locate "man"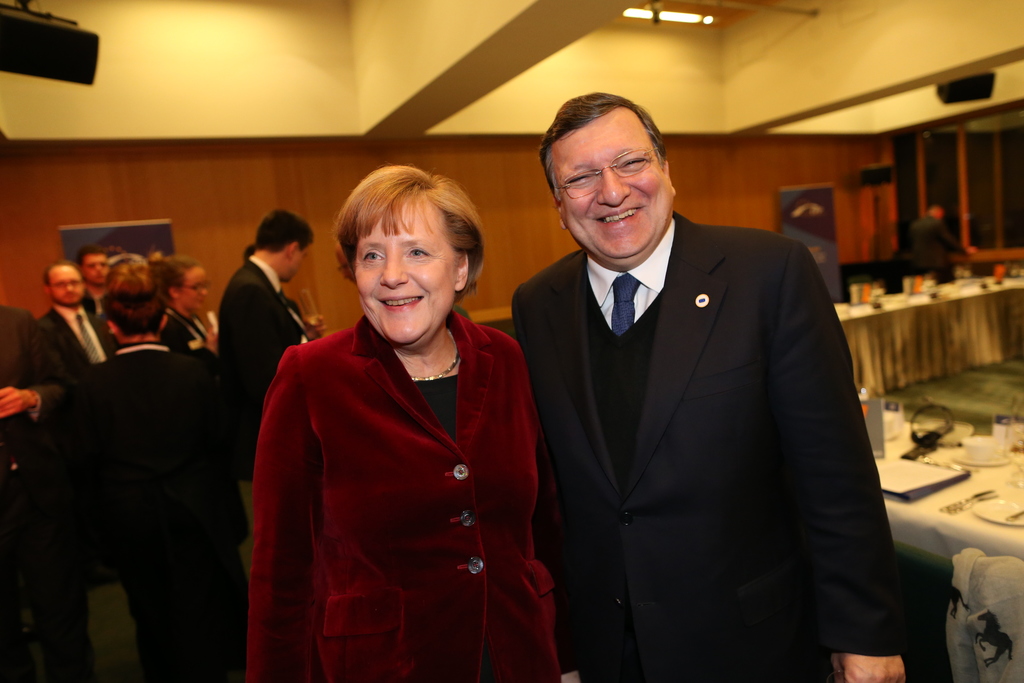
bbox(491, 88, 900, 674)
